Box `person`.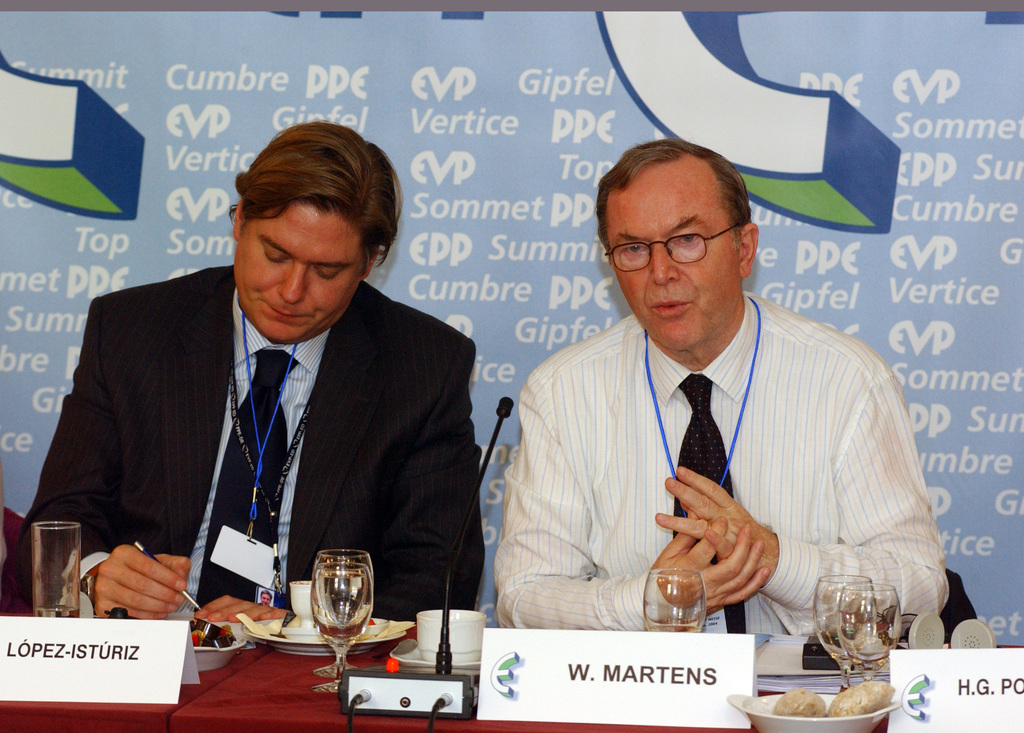
select_region(493, 138, 950, 640).
